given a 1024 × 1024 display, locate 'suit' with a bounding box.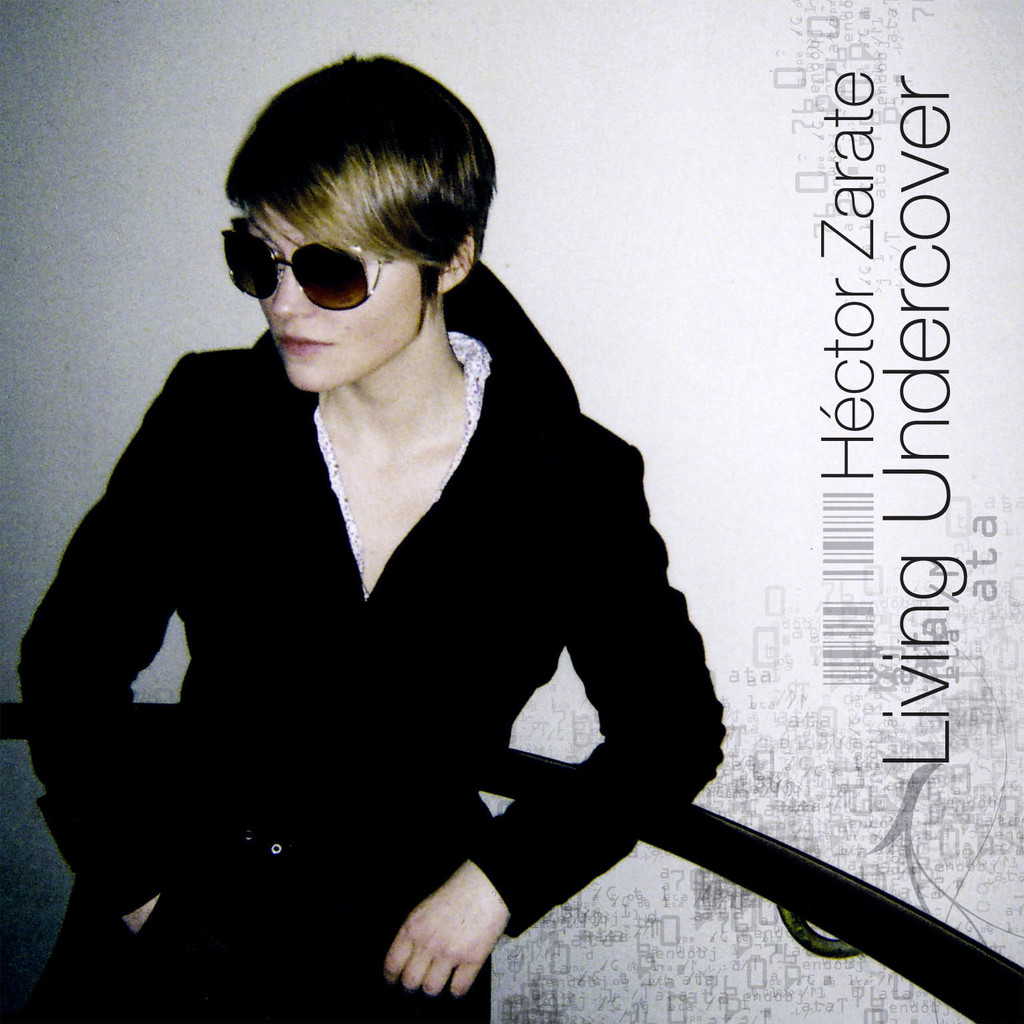
Located: 37/245/750/981.
